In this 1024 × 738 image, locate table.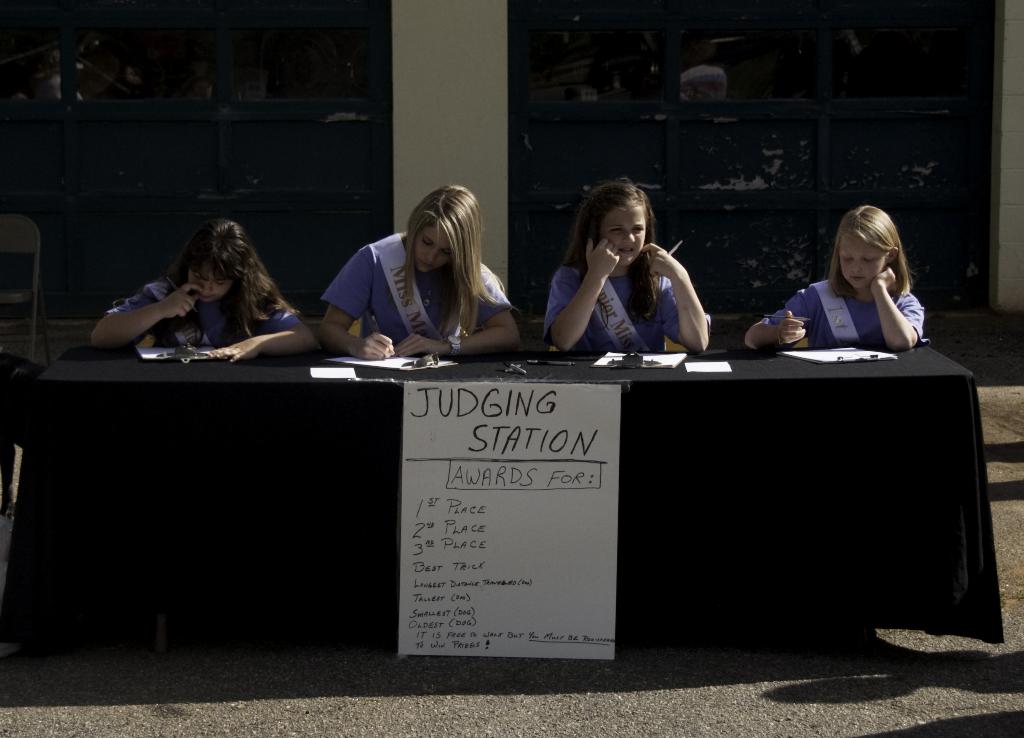
Bounding box: (73, 318, 1010, 693).
